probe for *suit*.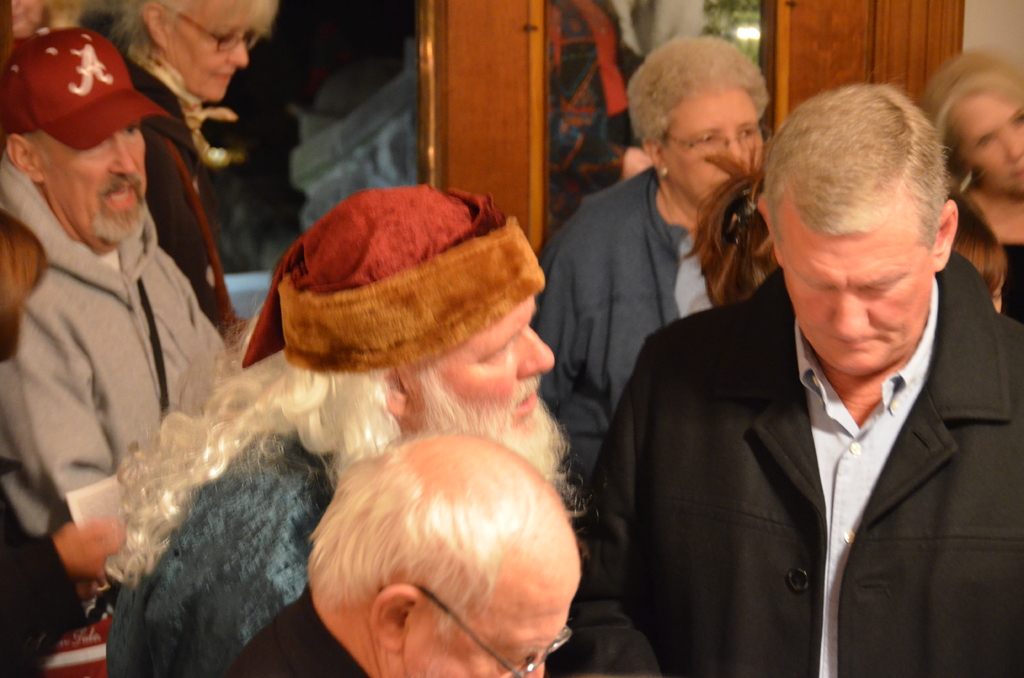
Probe result: box=[582, 216, 1023, 663].
